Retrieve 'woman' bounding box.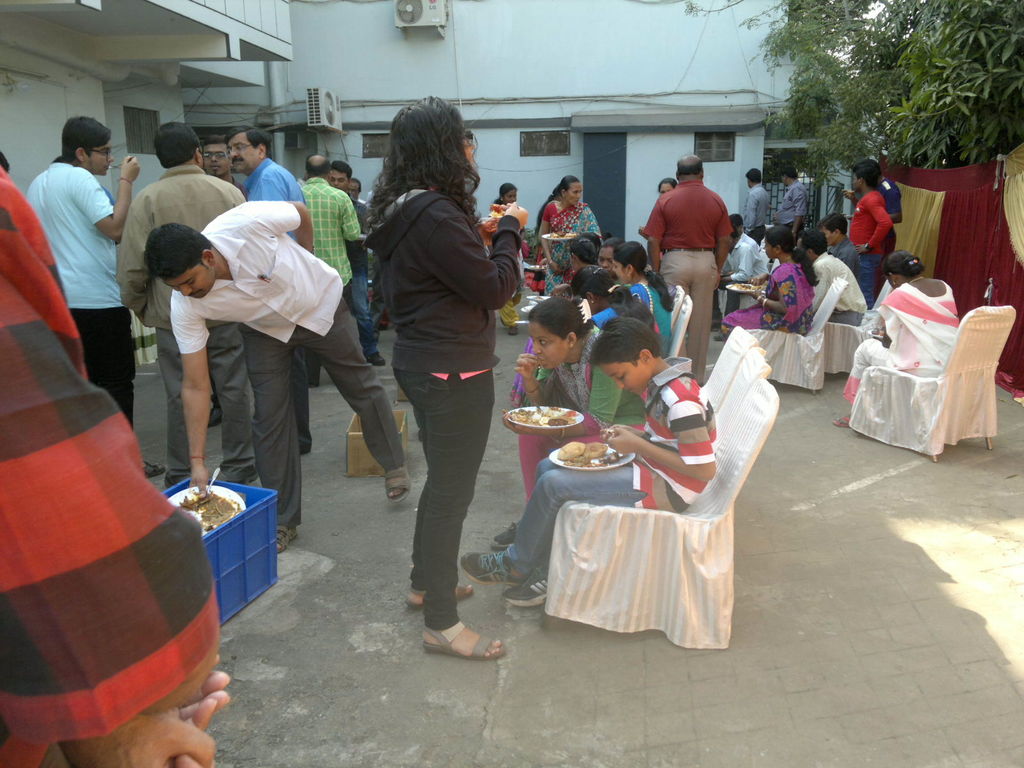
Bounding box: {"left": 492, "top": 179, "right": 519, "bottom": 209}.
